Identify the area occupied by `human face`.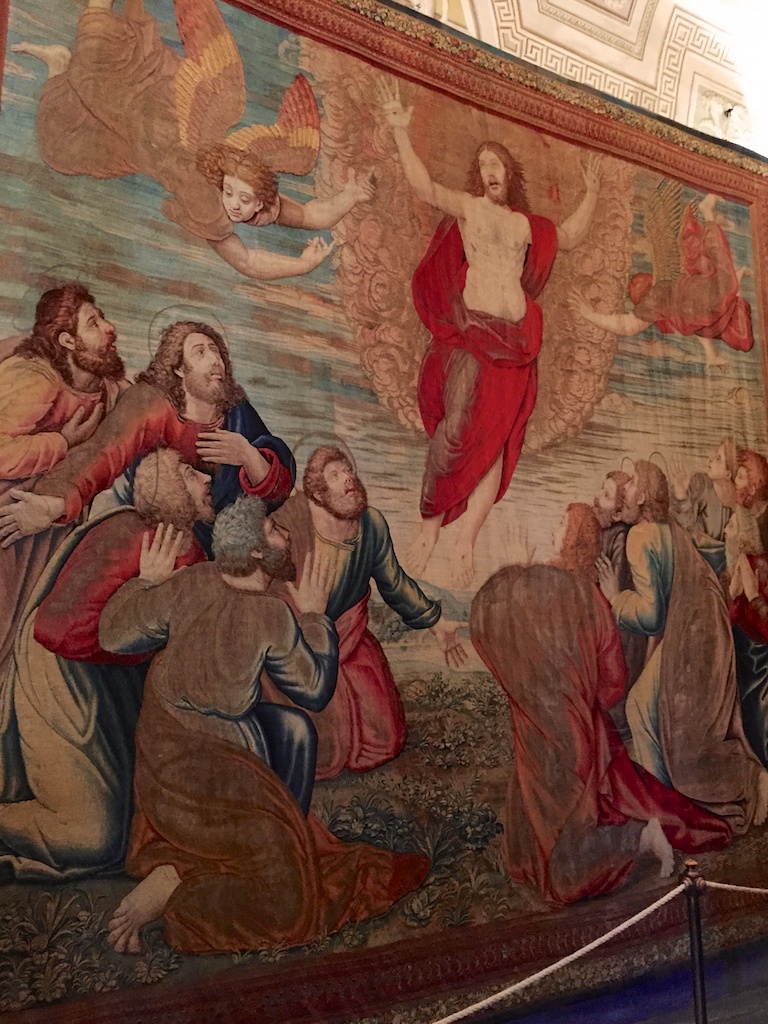
Area: bbox=(478, 152, 507, 197).
